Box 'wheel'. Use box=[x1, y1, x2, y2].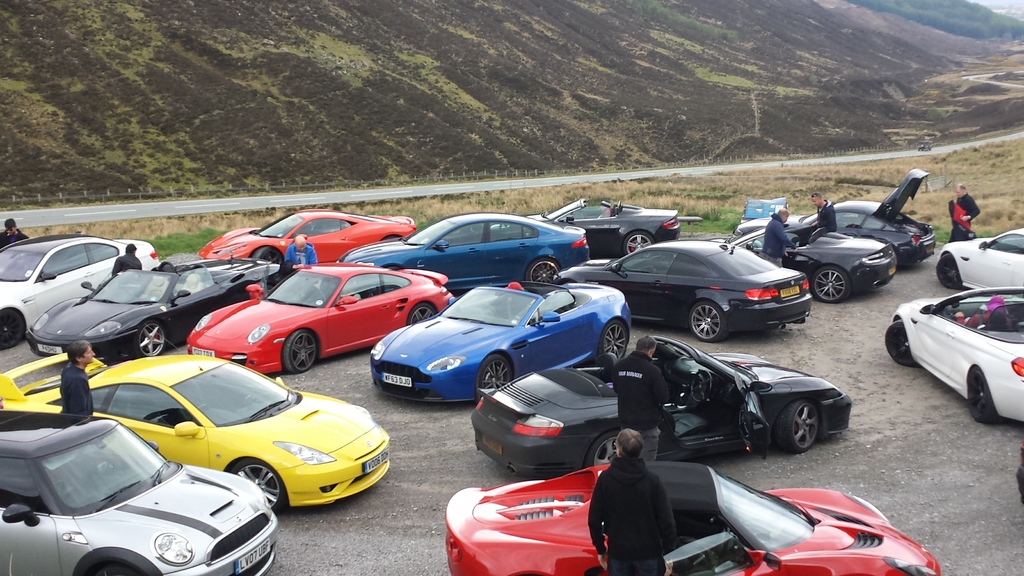
box=[280, 330, 321, 374].
